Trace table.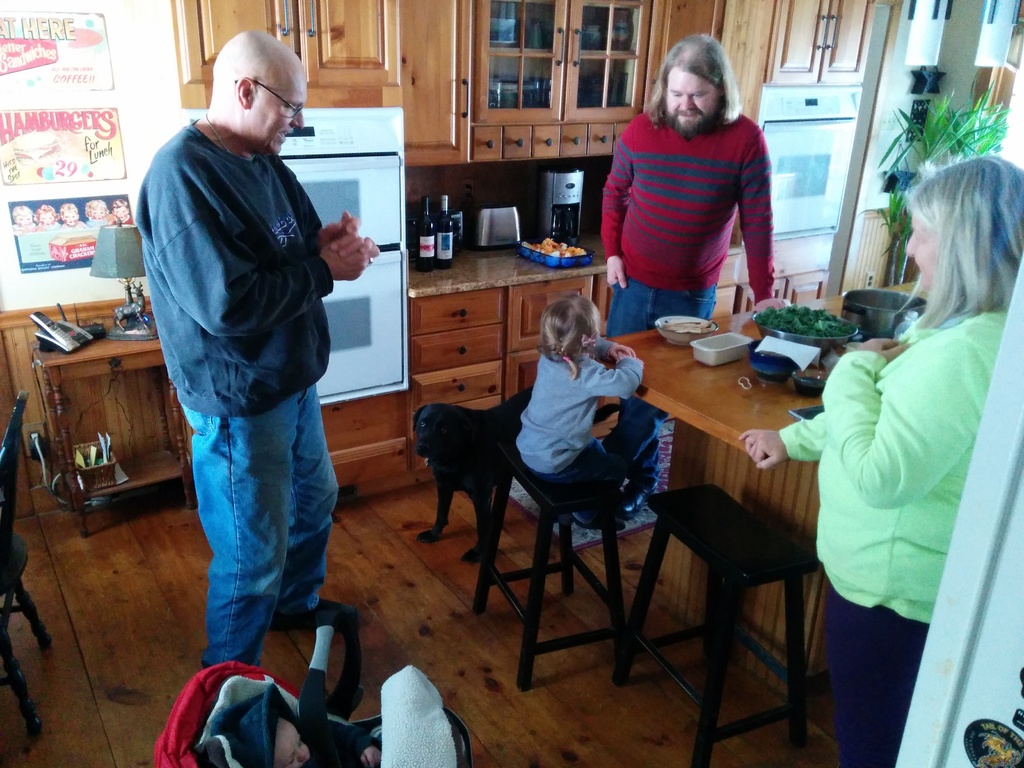
Traced to bbox=[29, 320, 169, 549].
